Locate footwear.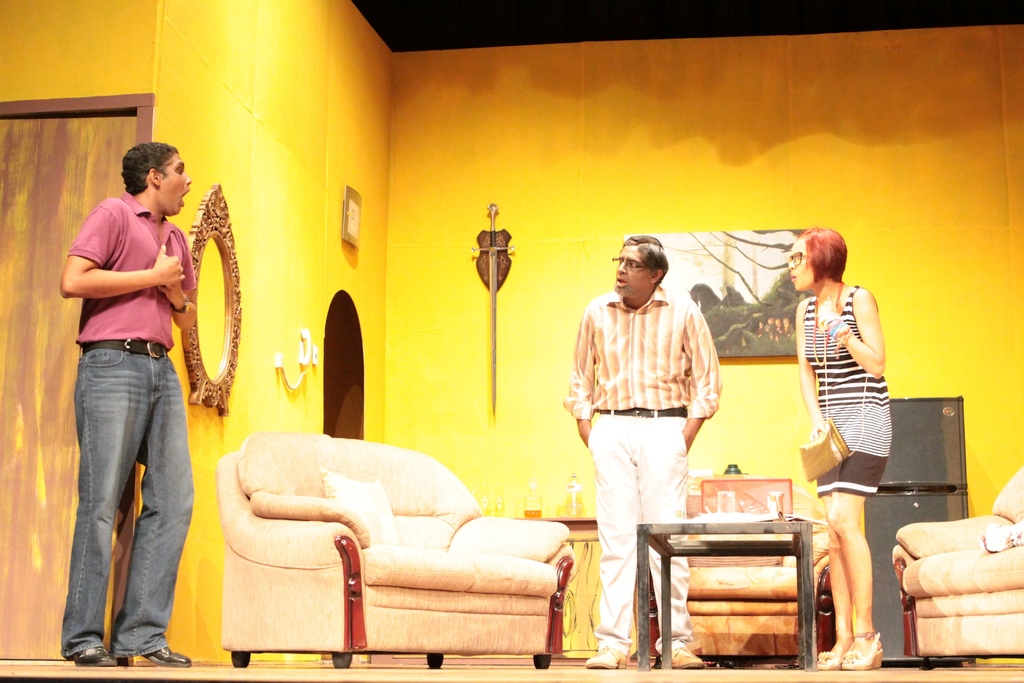
Bounding box: (left=813, top=635, right=884, bottom=671).
